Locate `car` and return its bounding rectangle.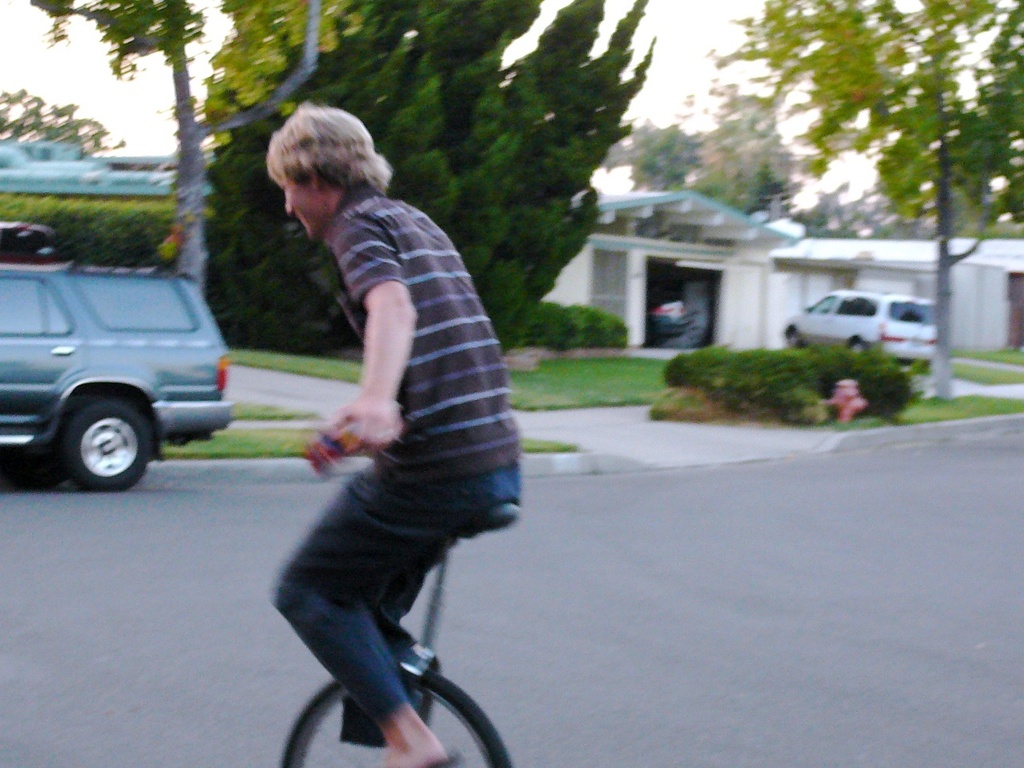
{"x1": 785, "y1": 286, "x2": 937, "y2": 370}.
